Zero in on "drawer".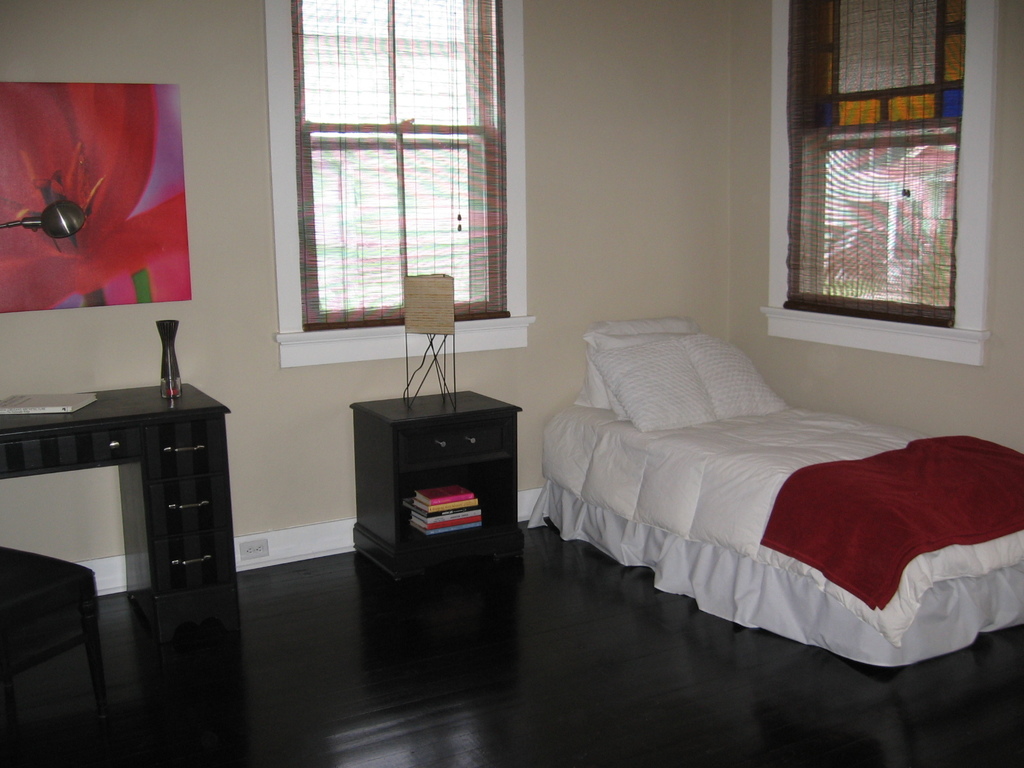
Zeroed in: (394,412,510,471).
